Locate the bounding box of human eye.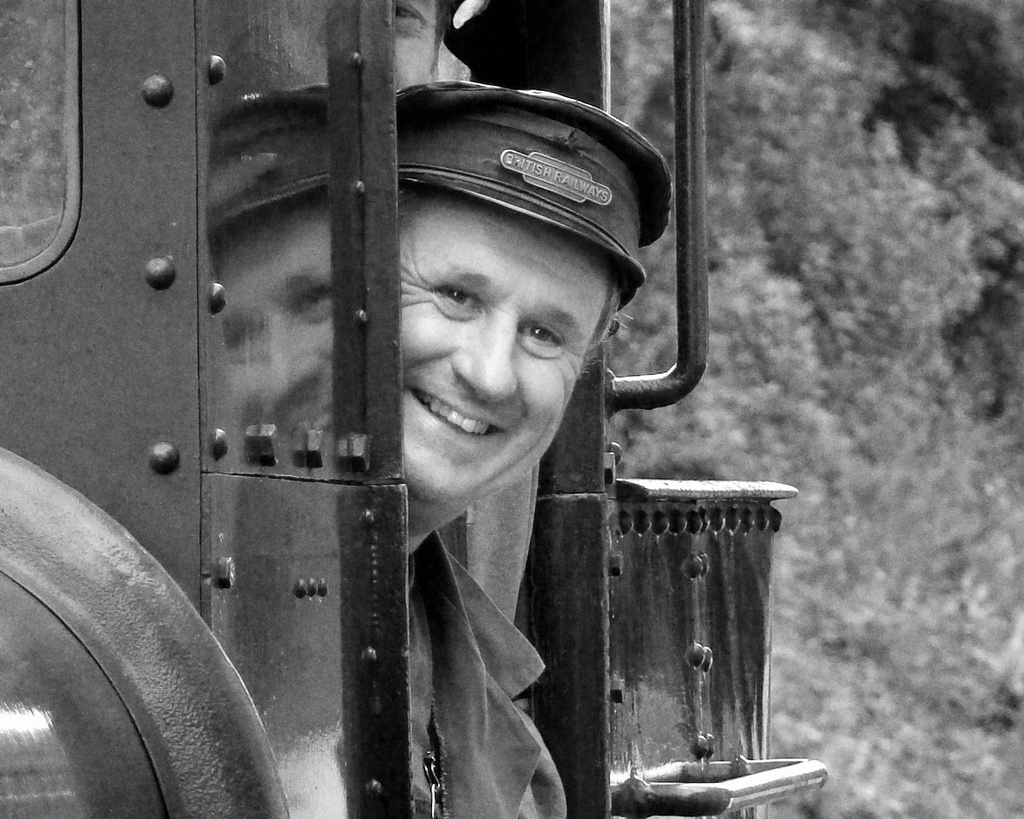
Bounding box: [520, 321, 567, 353].
